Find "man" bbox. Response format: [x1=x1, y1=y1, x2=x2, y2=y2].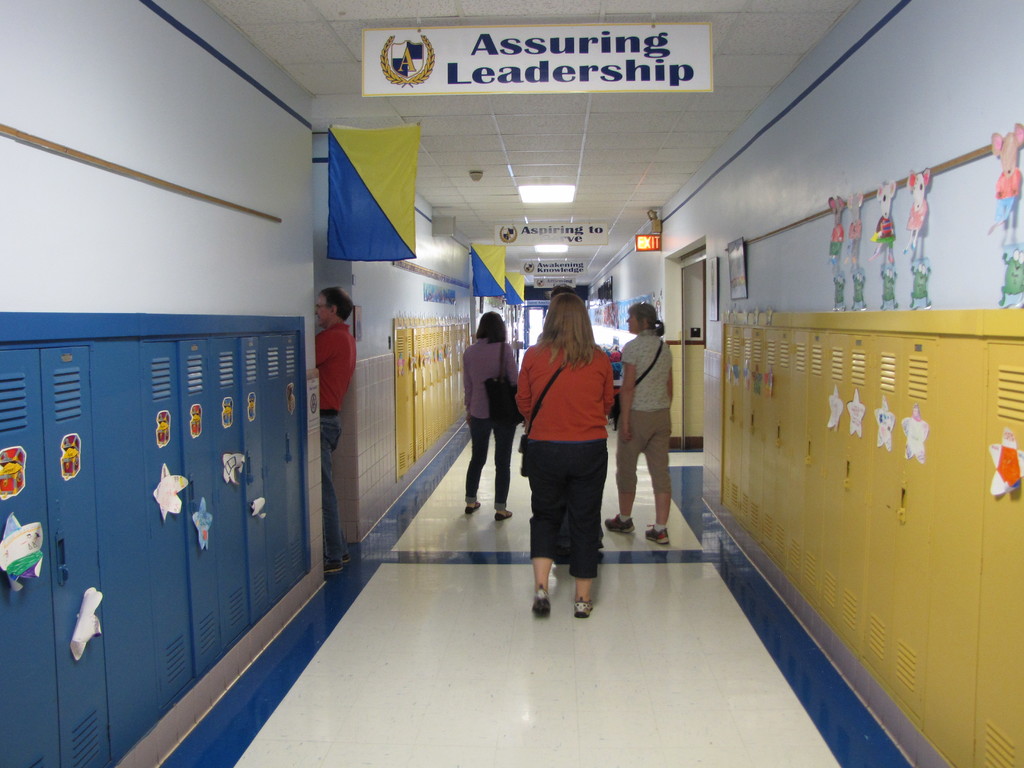
[x1=300, y1=278, x2=359, y2=454].
